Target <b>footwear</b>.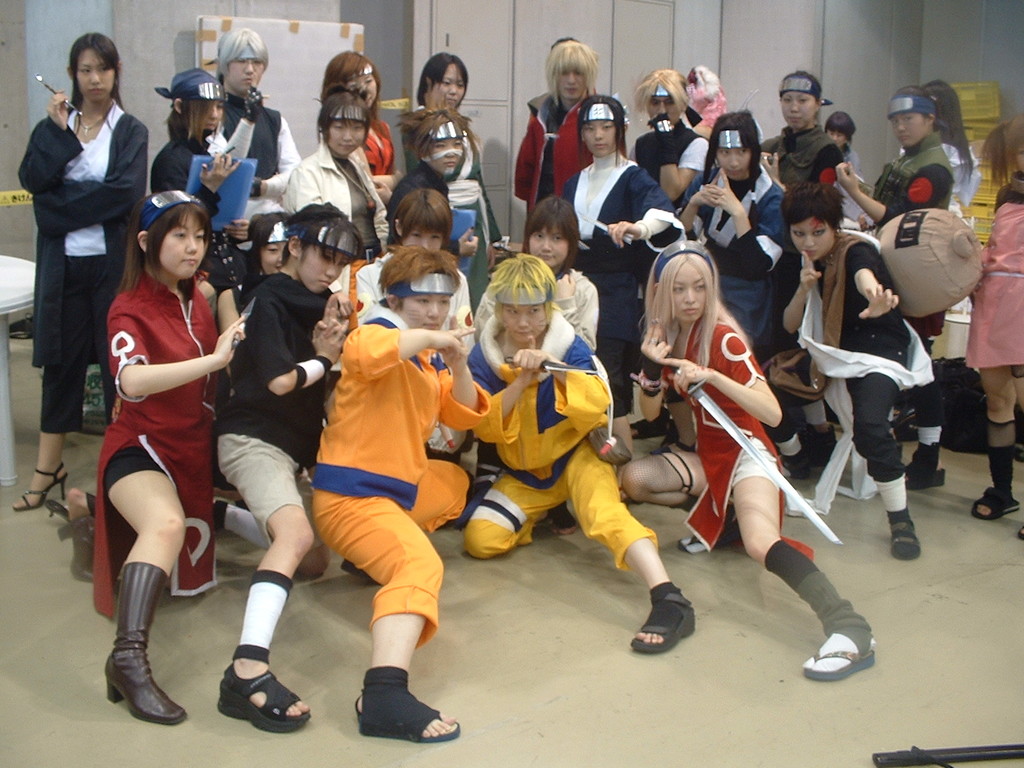
Target region: <box>91,602,159,743</box>.
